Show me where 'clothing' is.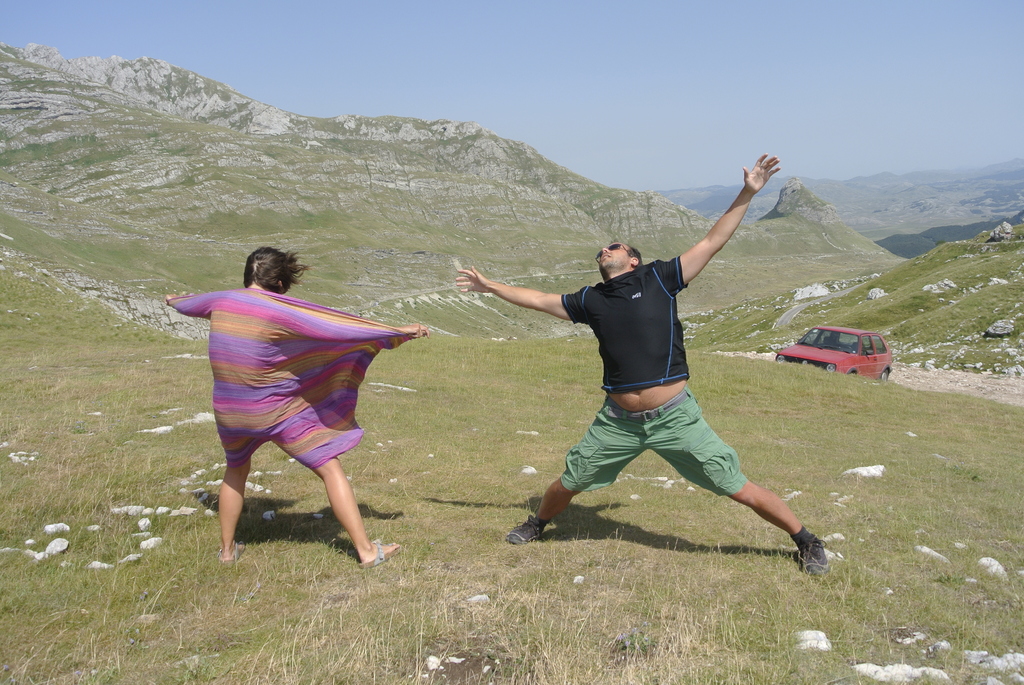
'clothing' is at bbox(171, 290, 419, 470).
